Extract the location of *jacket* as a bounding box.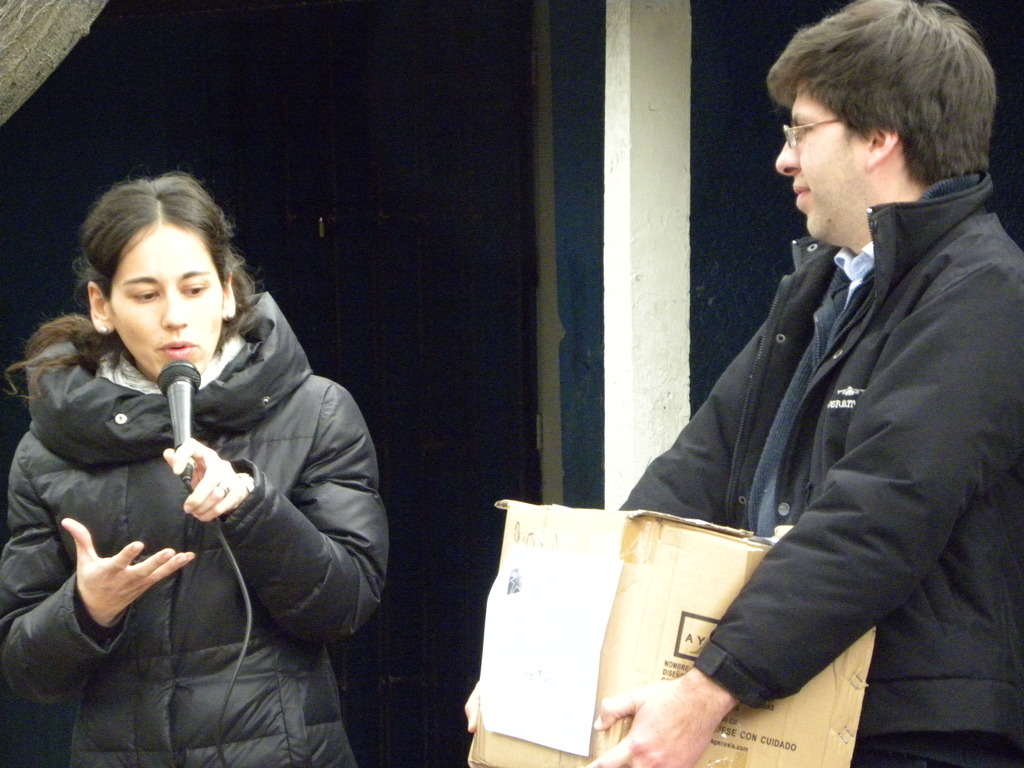
14 228 384 721.
